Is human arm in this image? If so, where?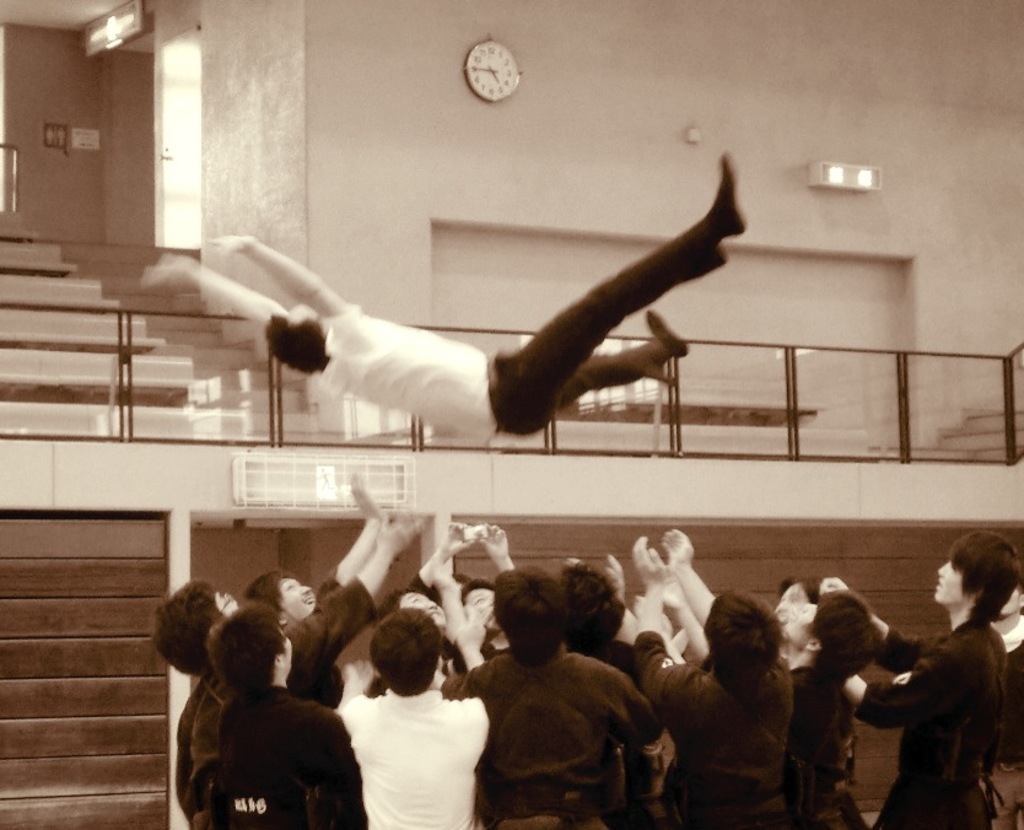
Yes, at <box>316,469,384,602</box>.
